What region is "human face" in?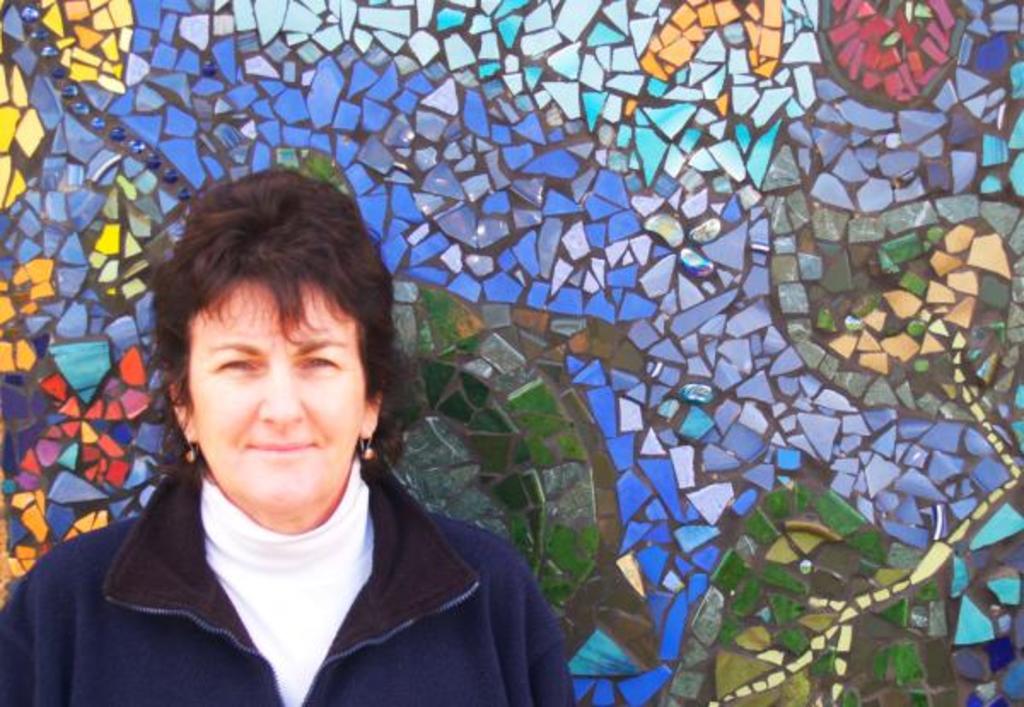
<bbox>196, 285, 365, 505</bbox>.
